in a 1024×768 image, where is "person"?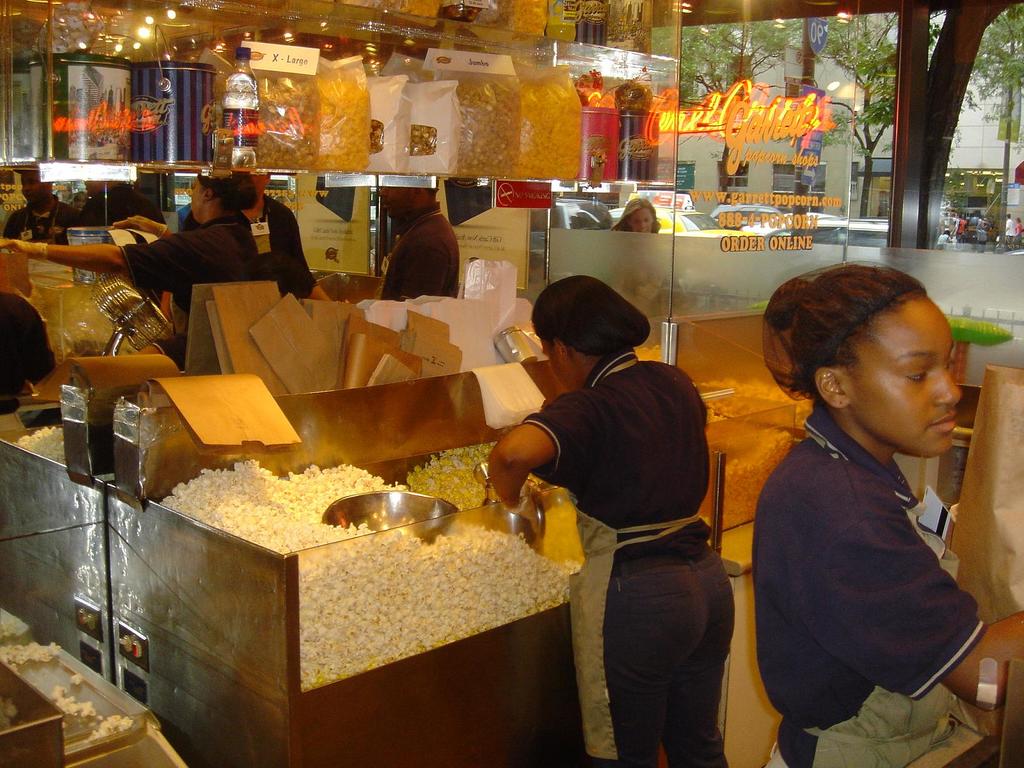
{"left": 0, "top": 168, "right": 262, "bottom": 306}.
